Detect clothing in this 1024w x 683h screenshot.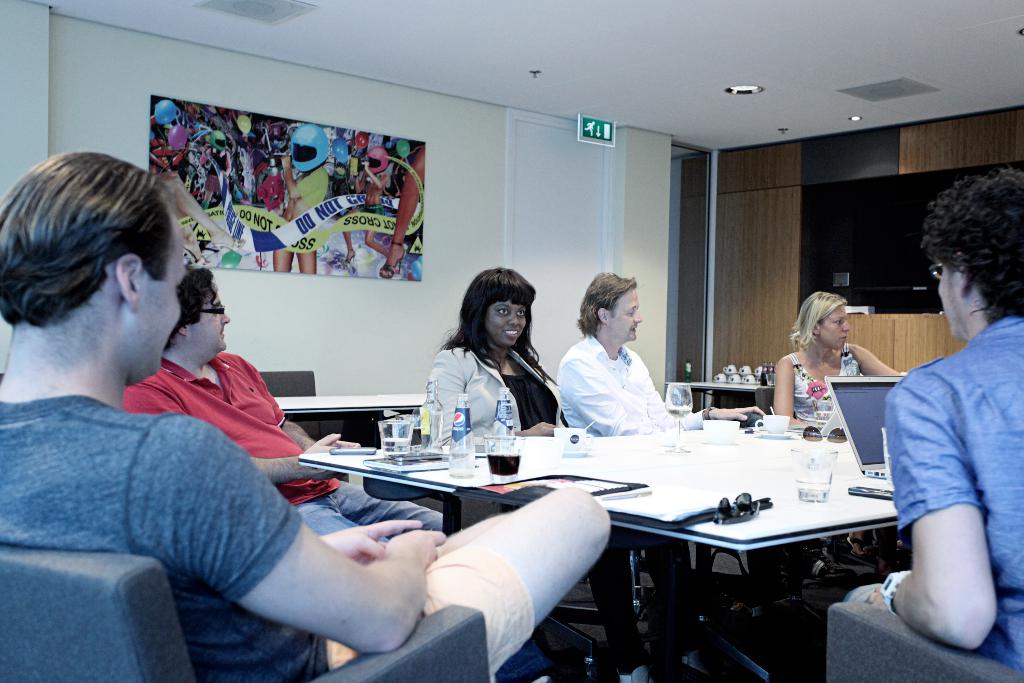
Detection: box=[289, 156, 329, 208].
